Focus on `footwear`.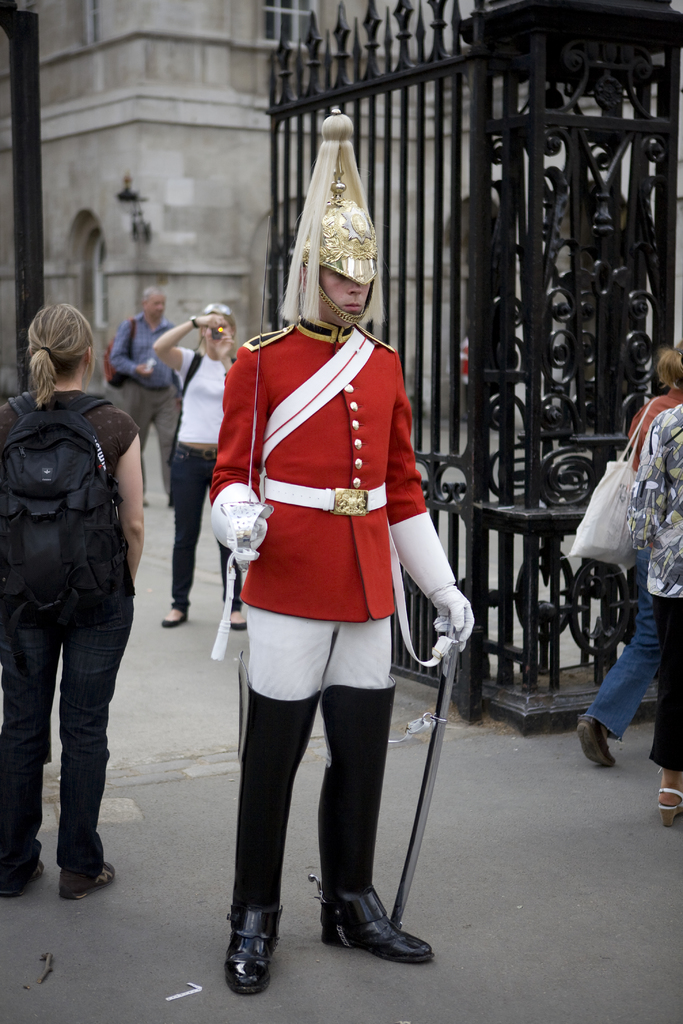
Focused at BBox(226, 602, 246, 632).
